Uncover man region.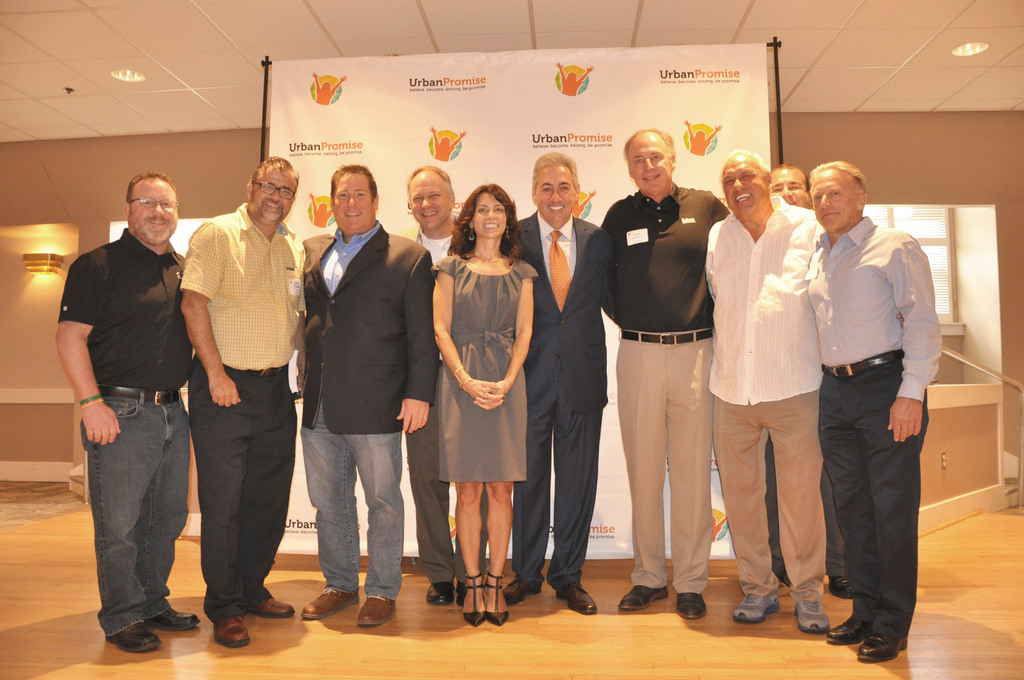
Uncovered: BBox(55, 170, 199, 652).
